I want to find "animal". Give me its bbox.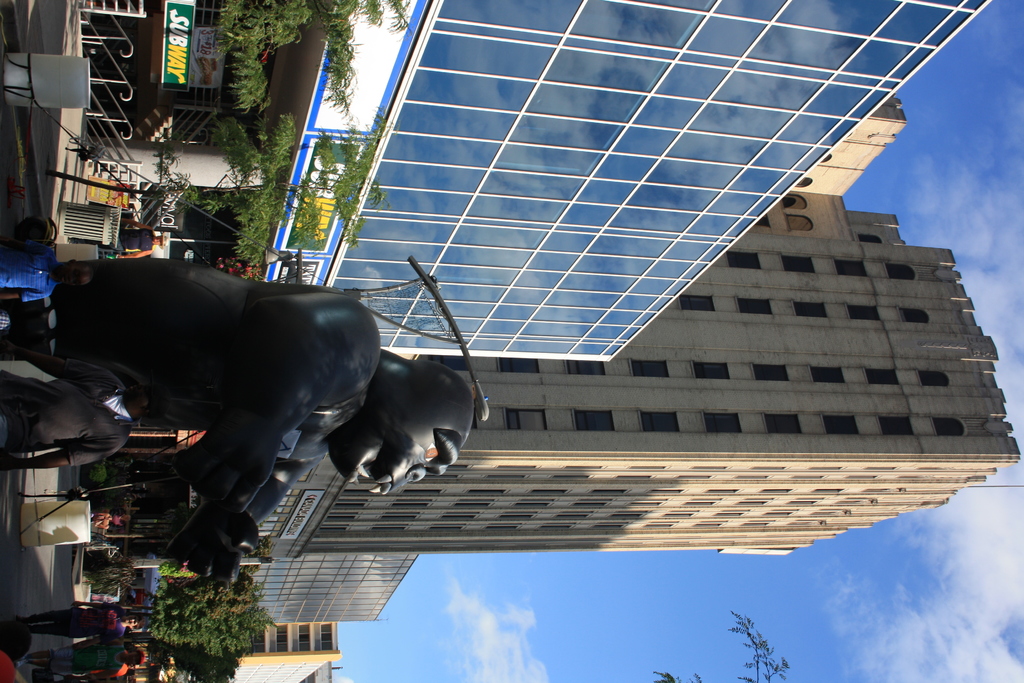
52/259/479/591.
